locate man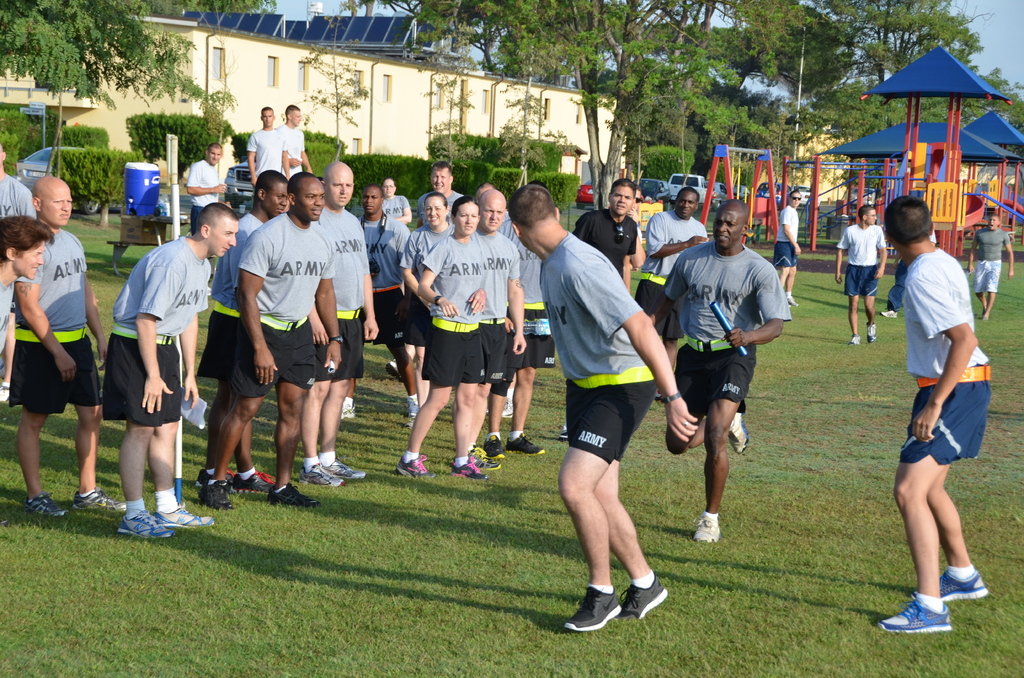
locate(965, 210, 1016, 318)
